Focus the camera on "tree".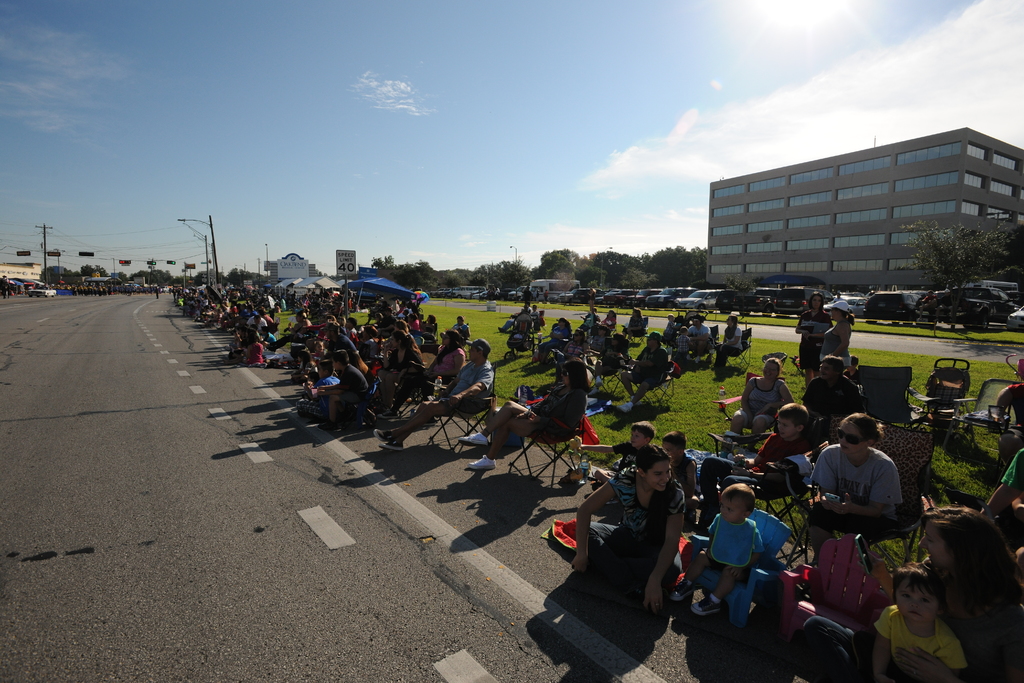
Focus region: left=160, top=267, right=186, bottom=287.
